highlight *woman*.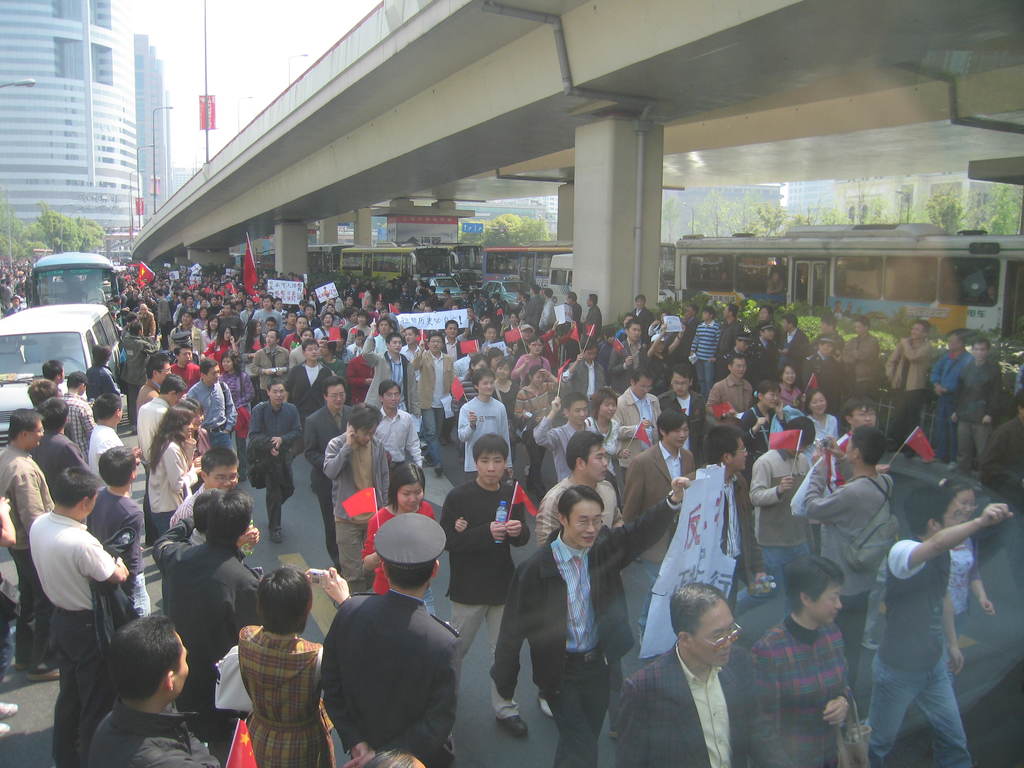
Highlighted region: BBox(451, 356, 493, 410).
